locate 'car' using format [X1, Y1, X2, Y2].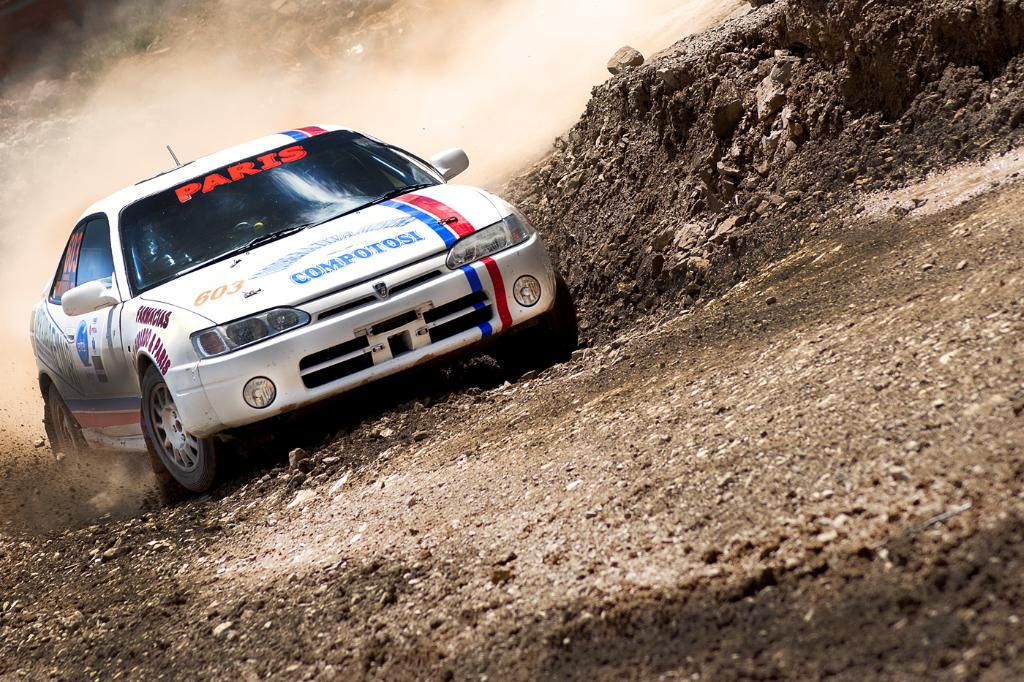
[29, 147, 576, 496].
